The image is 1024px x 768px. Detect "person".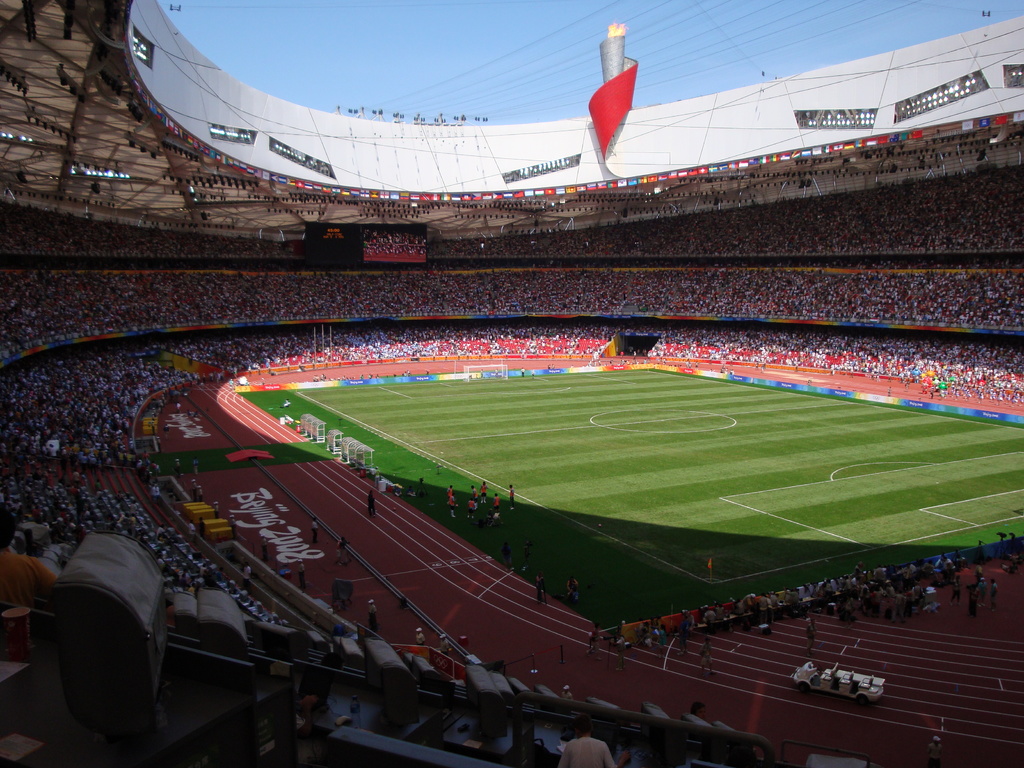
Detection: locate(466, 496, 474, 520).
